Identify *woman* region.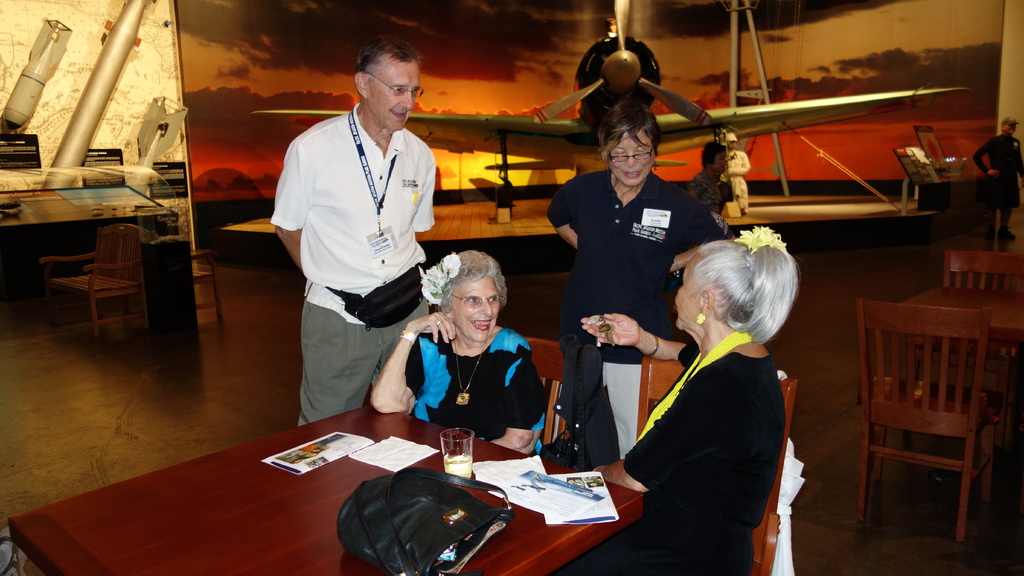
Region: 369 252 547 456.
